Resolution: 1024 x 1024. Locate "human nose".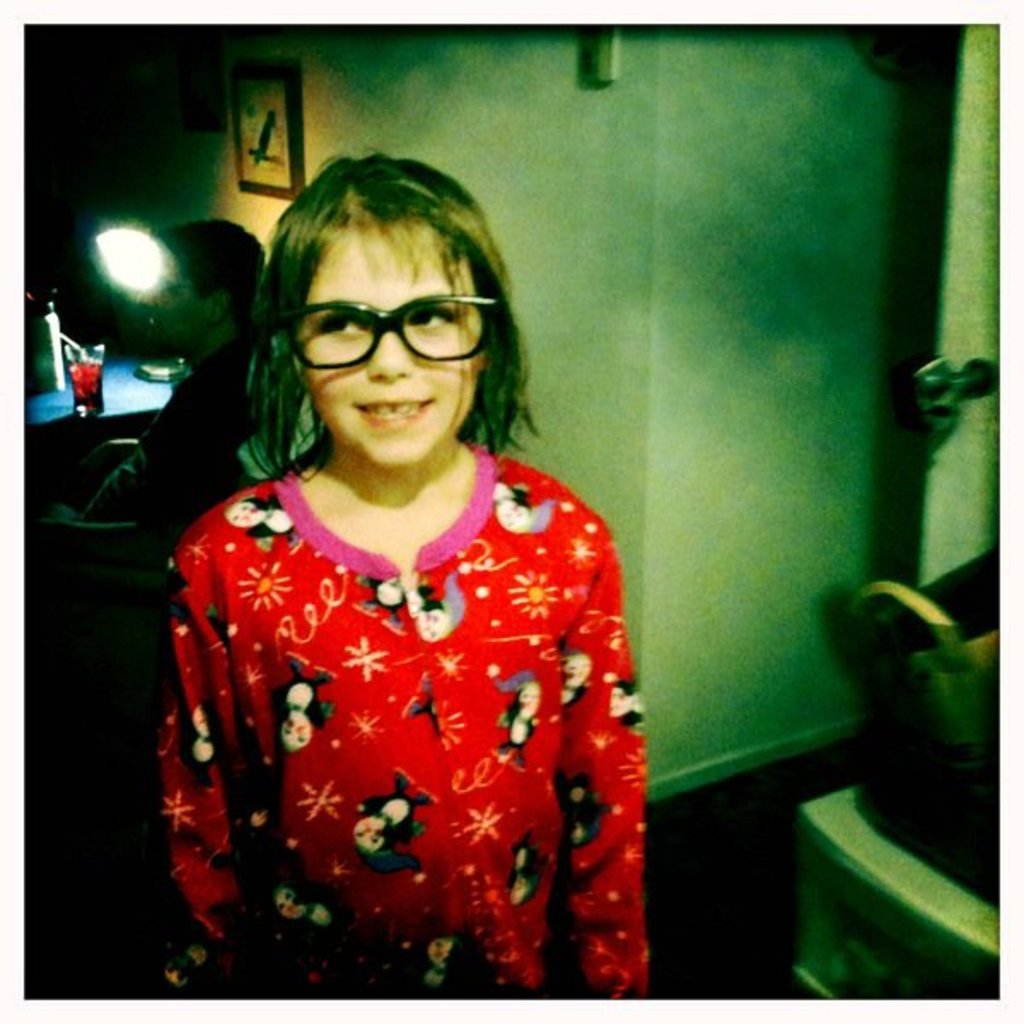
[137,282,159,307].
